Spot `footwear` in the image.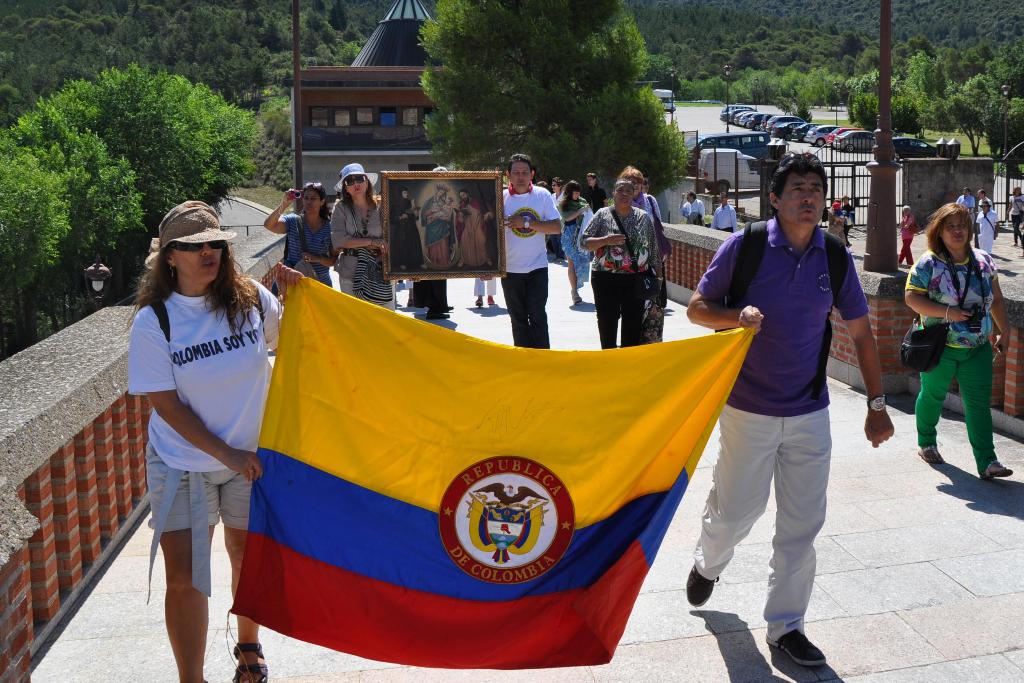
`footwear` found at (x1=689, y1=561, x2=721, y2=608).
